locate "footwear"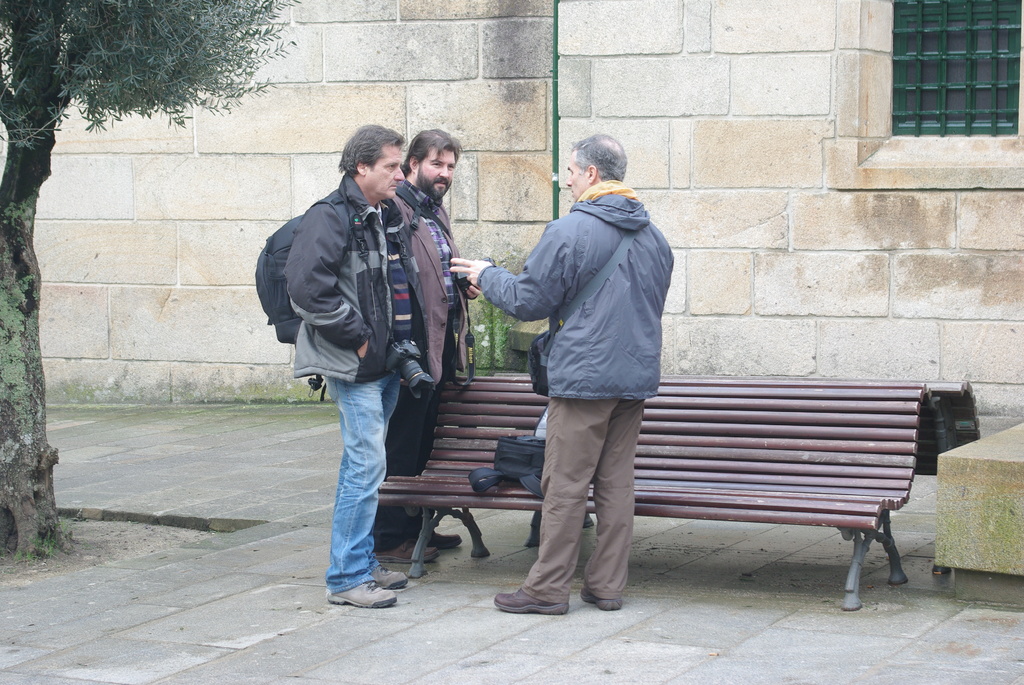
detection(579, 582, 624, 607)
